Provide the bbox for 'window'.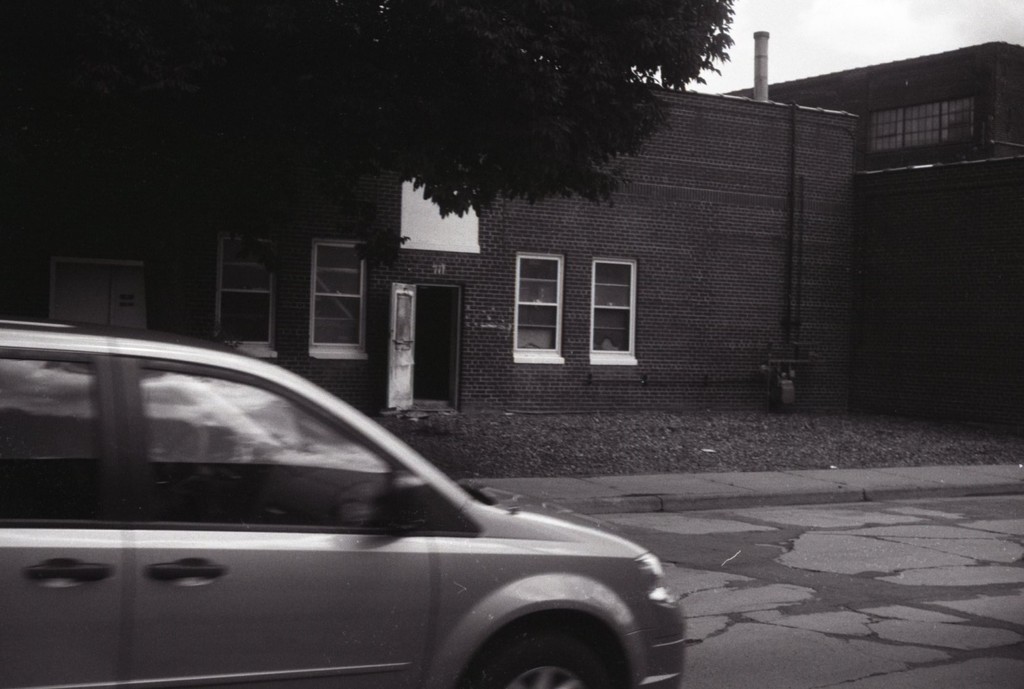
218, 232, 275, 361.
